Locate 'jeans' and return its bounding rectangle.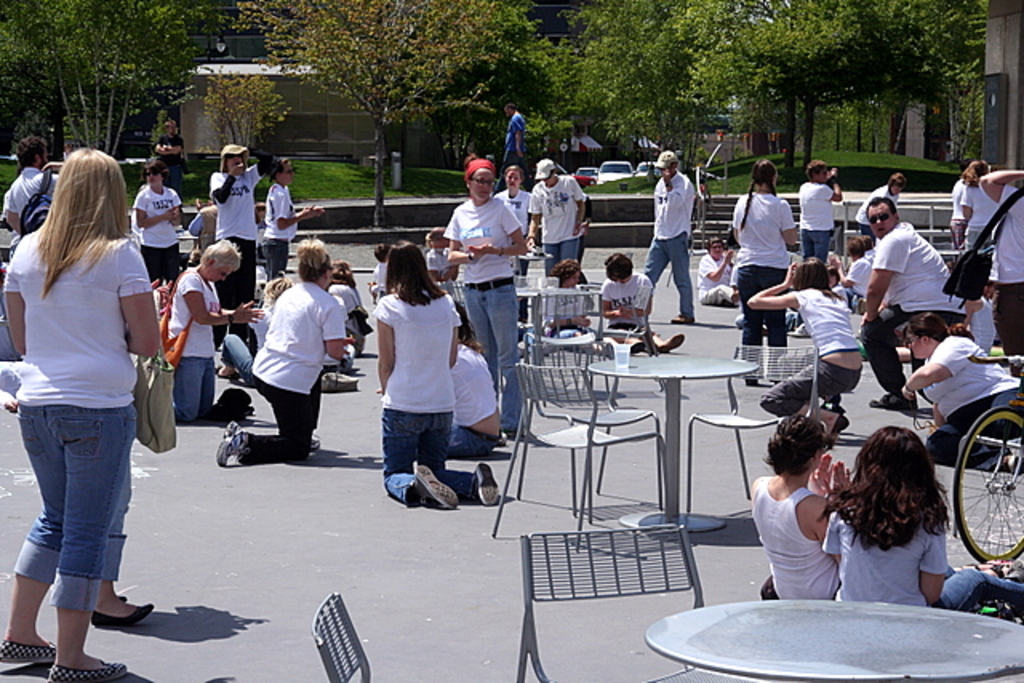
(x1=213, y1=328, x2=254, y2=368).
